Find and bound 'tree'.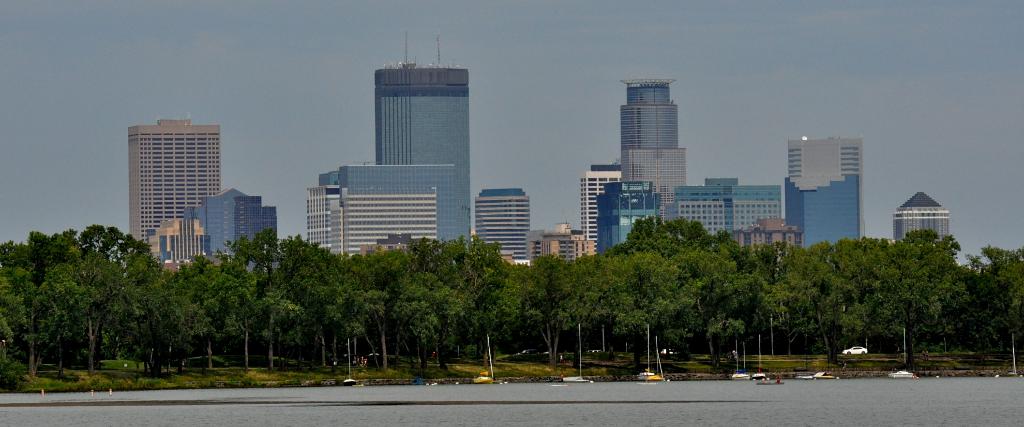
Bound: 961,240,1023,380.
